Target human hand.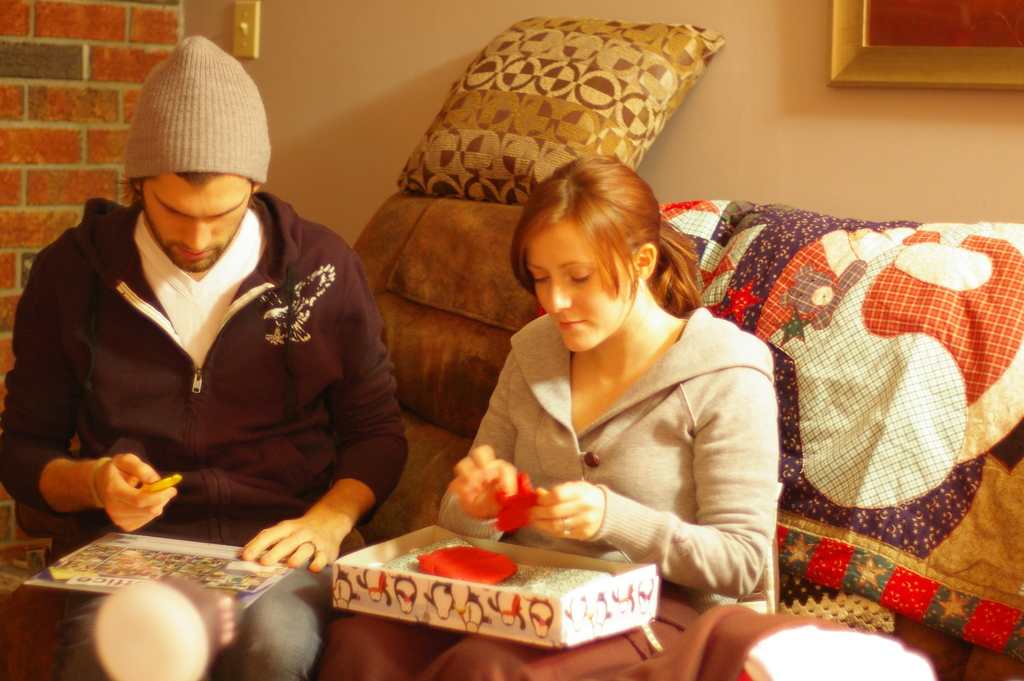
Target region: bbox=(225, 482, 372, 590).
